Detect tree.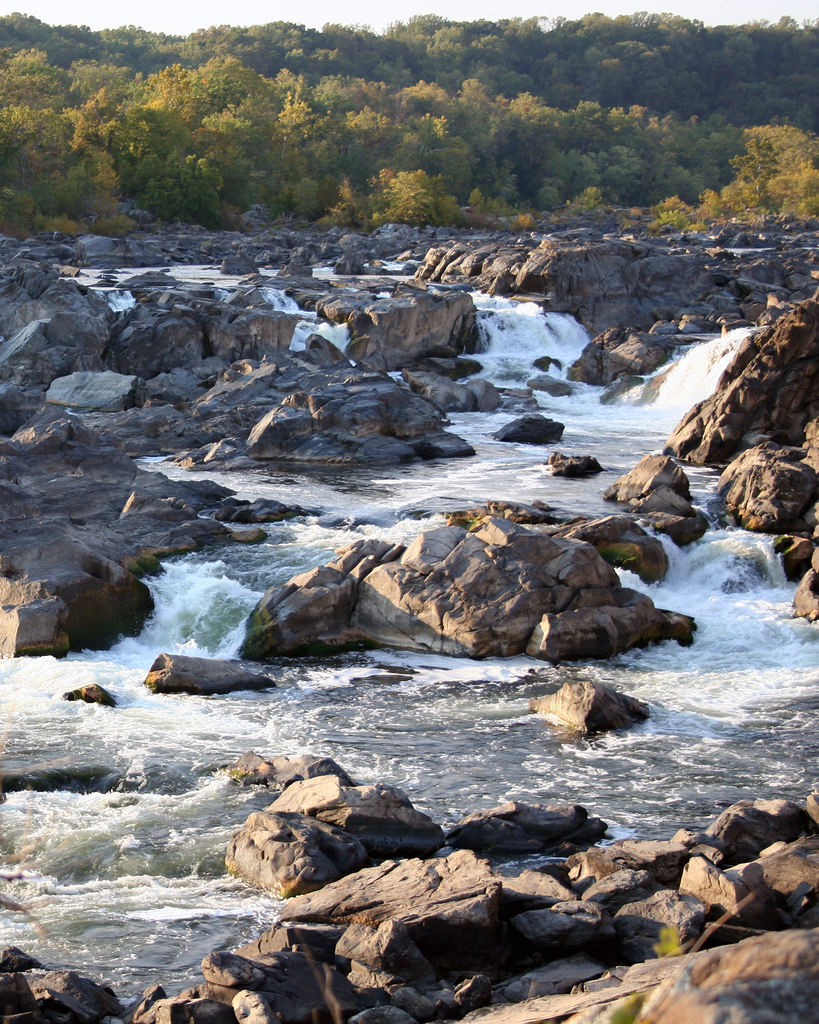
Detected at [left=668, top=8, right=818, bottom=118].
